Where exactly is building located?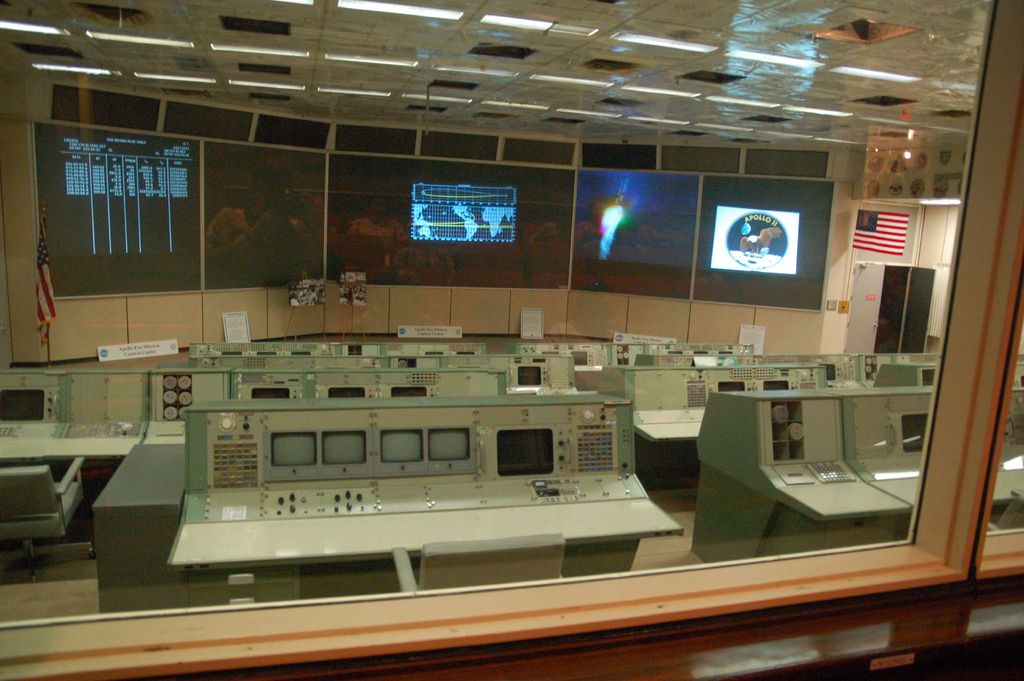
Its bounding box is (0, 0, 1023, 680).
